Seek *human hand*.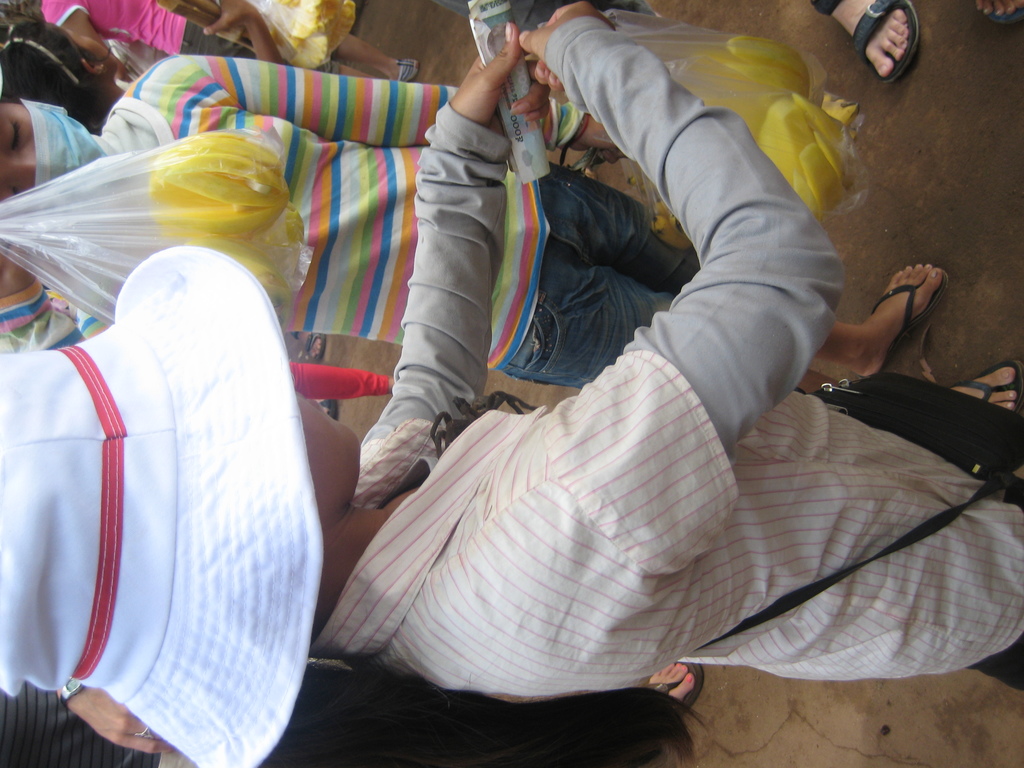
region(0, 230, 39, 300).
